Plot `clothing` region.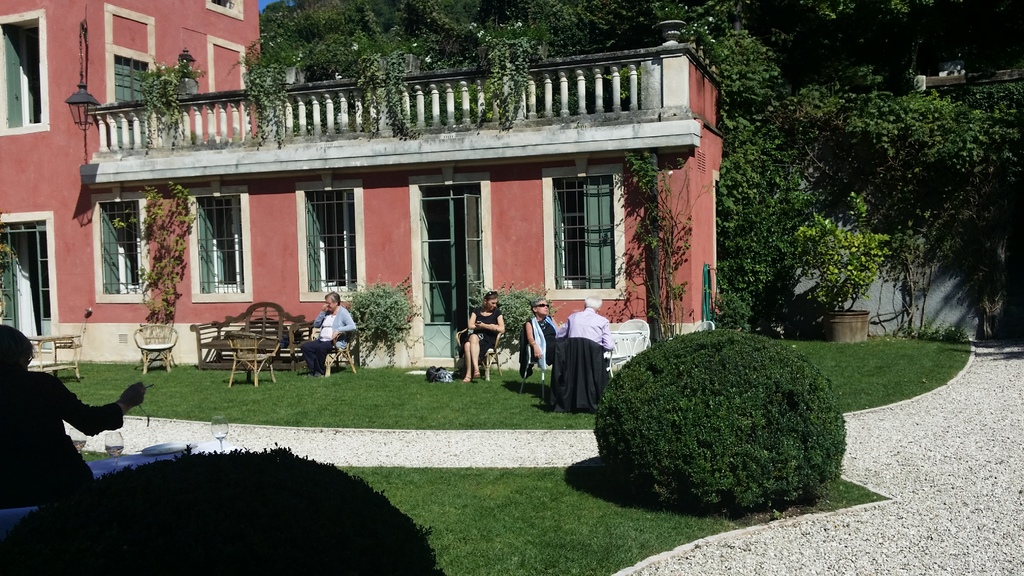
Plotted at bbox=(301, 302, 360, 366).
